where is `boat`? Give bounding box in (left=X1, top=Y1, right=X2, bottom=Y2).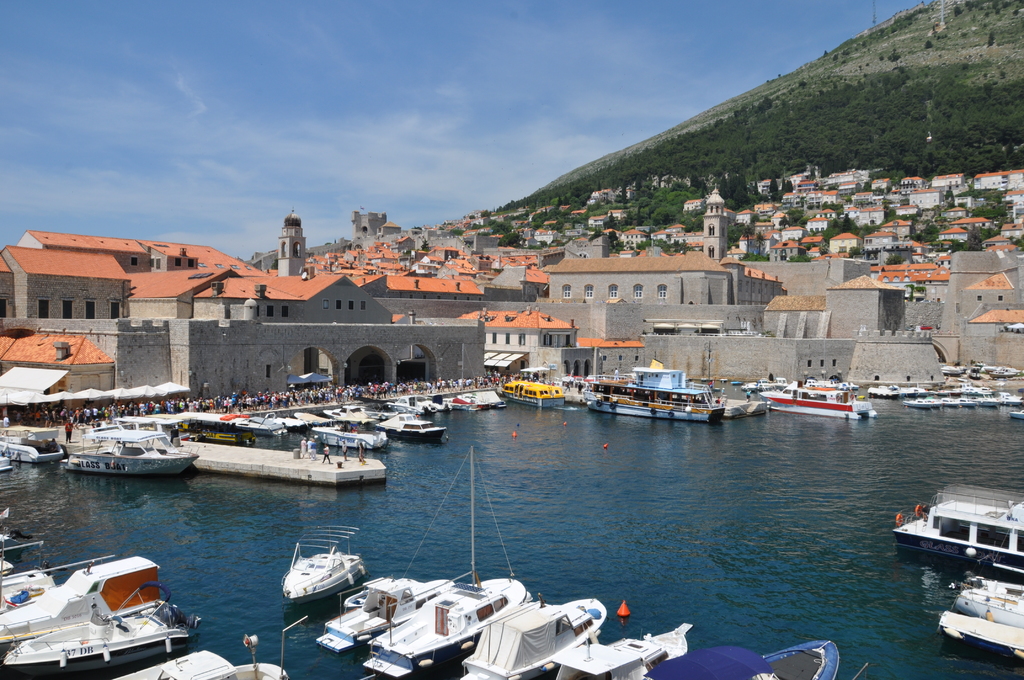
(left=0, top=433, right=61, bottom=465).
